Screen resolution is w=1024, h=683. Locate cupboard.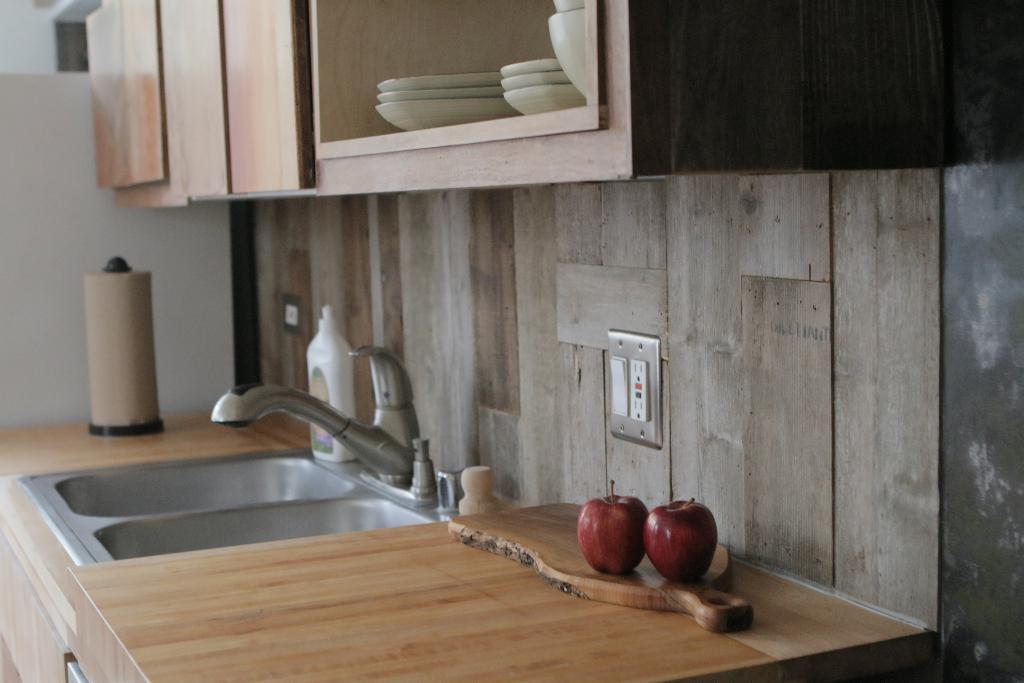
0 0 1023 682.
